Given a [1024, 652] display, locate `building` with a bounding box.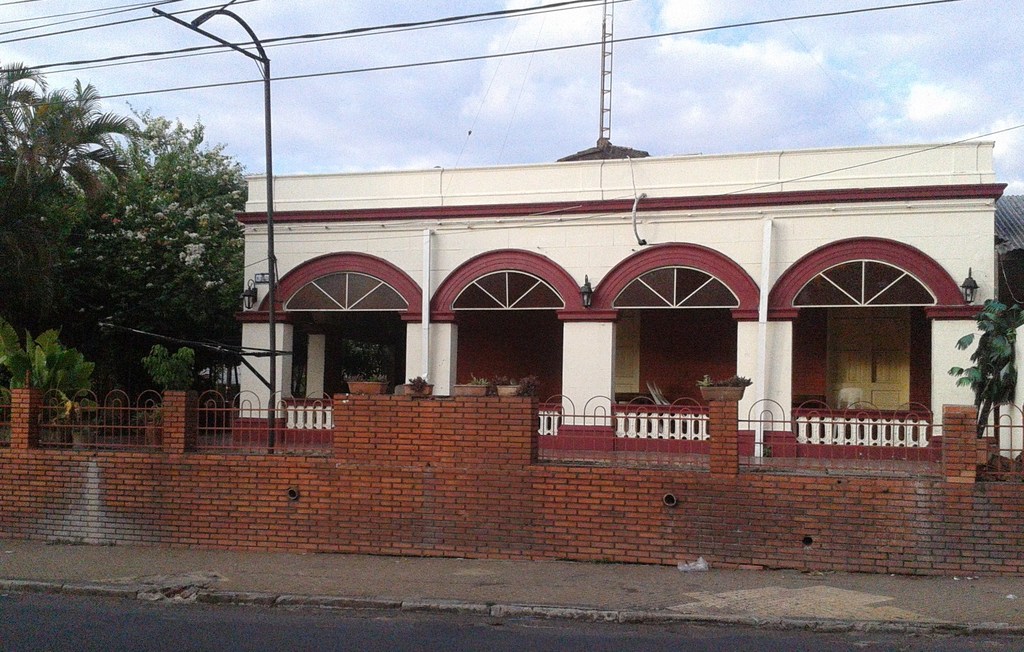
Located: rect(237, 138, 1002, 465).
